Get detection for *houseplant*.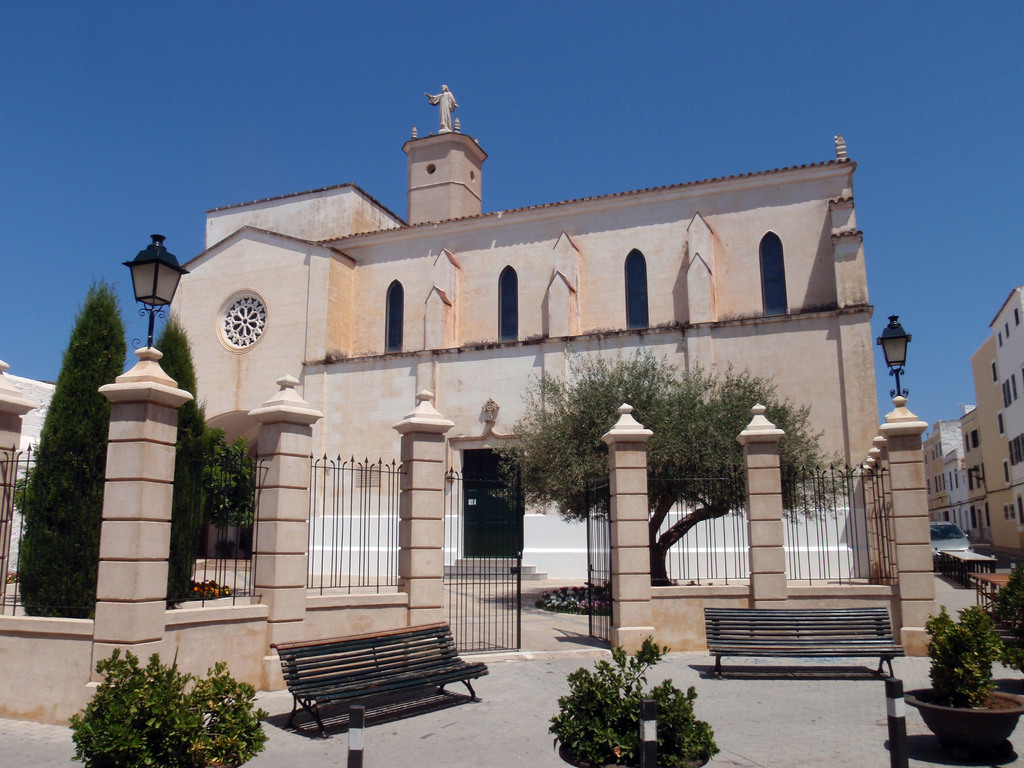
Detection: (546,625,724,767).
